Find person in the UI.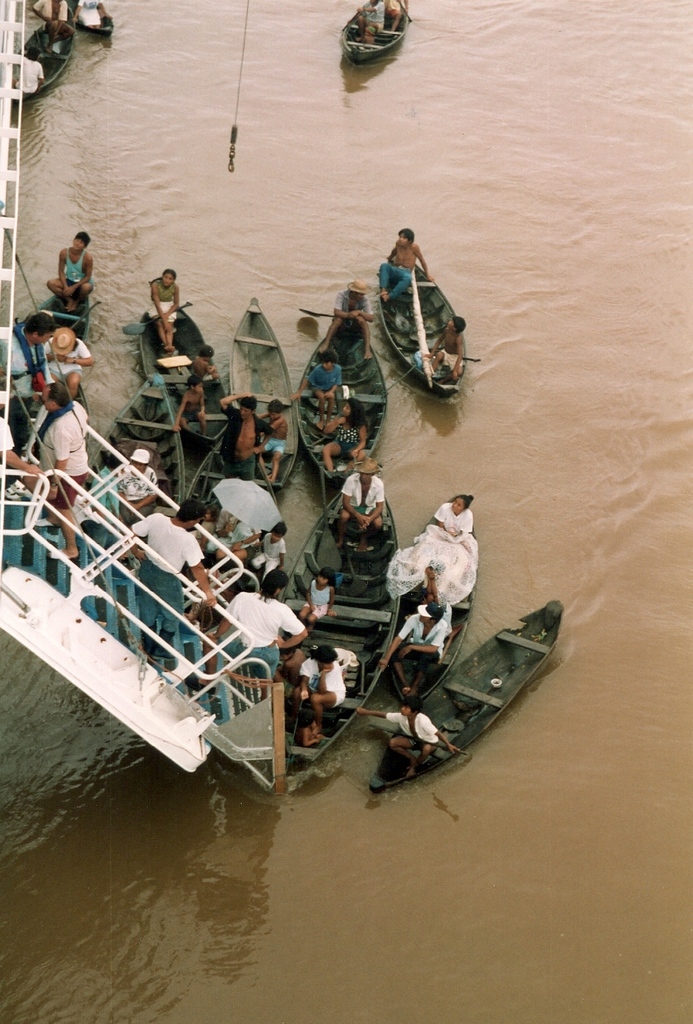
UI element at (15,45,45,96).
